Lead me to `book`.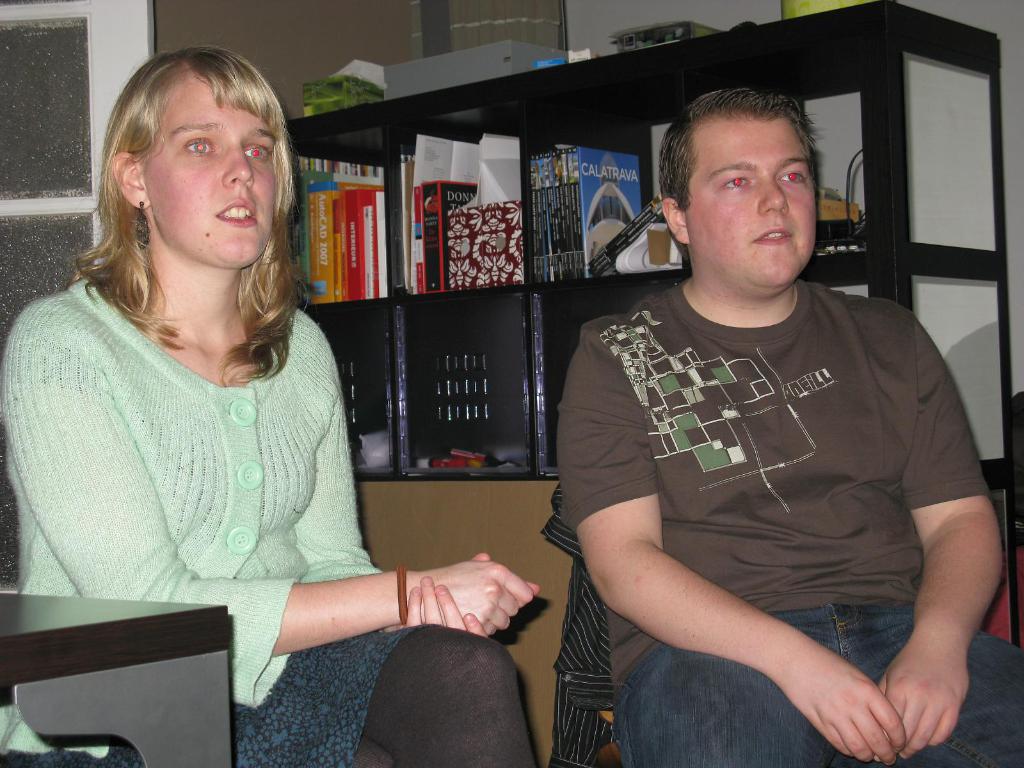
Lead to bbox(401, 149, 411, 294).
